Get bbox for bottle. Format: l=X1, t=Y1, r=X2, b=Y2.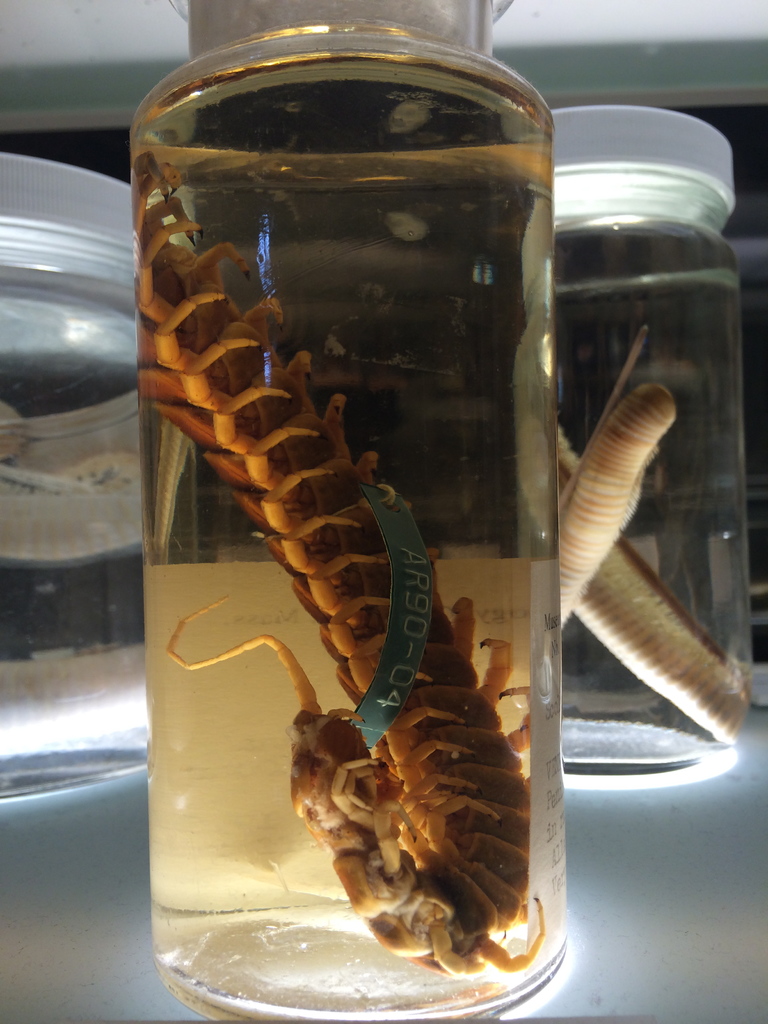
l=550, t=108, r=749, b=788.
